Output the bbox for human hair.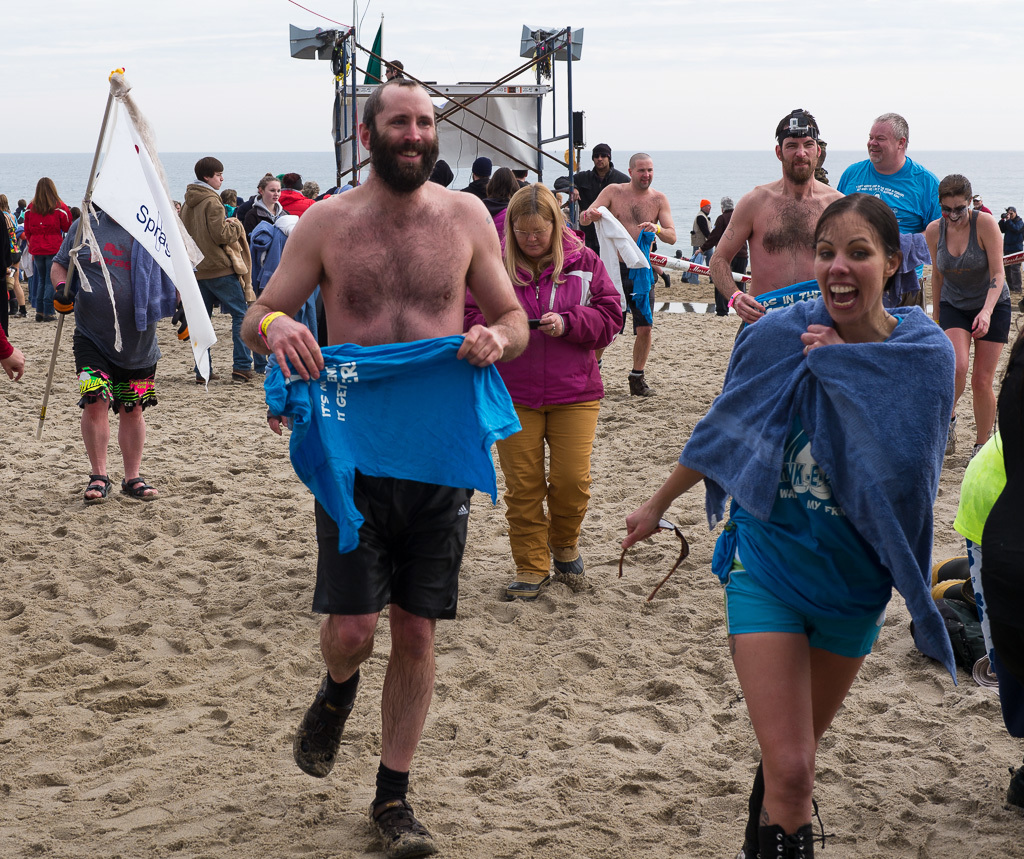
<region>300, 179, 321, 200</region>.
